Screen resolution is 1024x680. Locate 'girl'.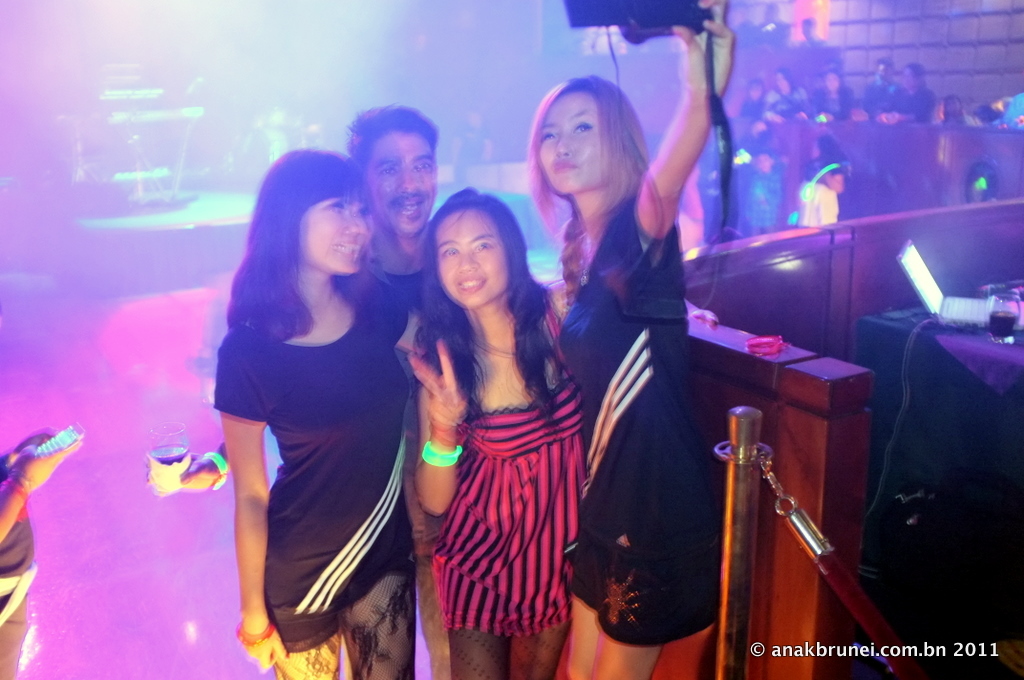
crop(420, 182, 579, 679).
